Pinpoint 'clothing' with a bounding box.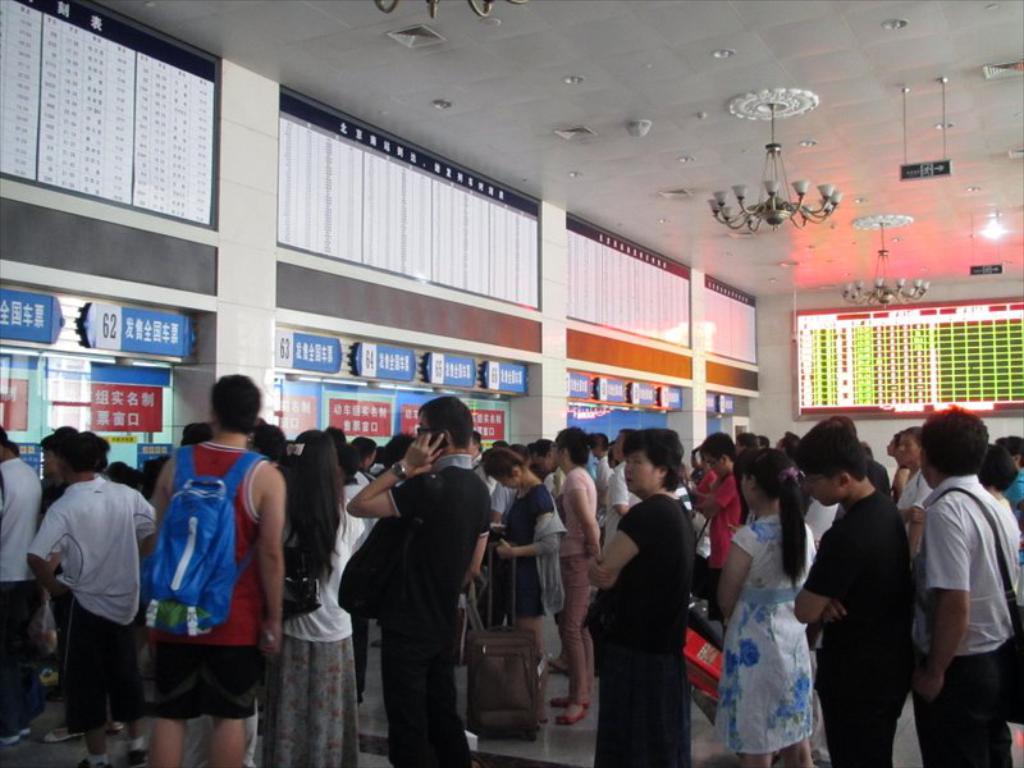
locate(713, 507, 828, 759).
